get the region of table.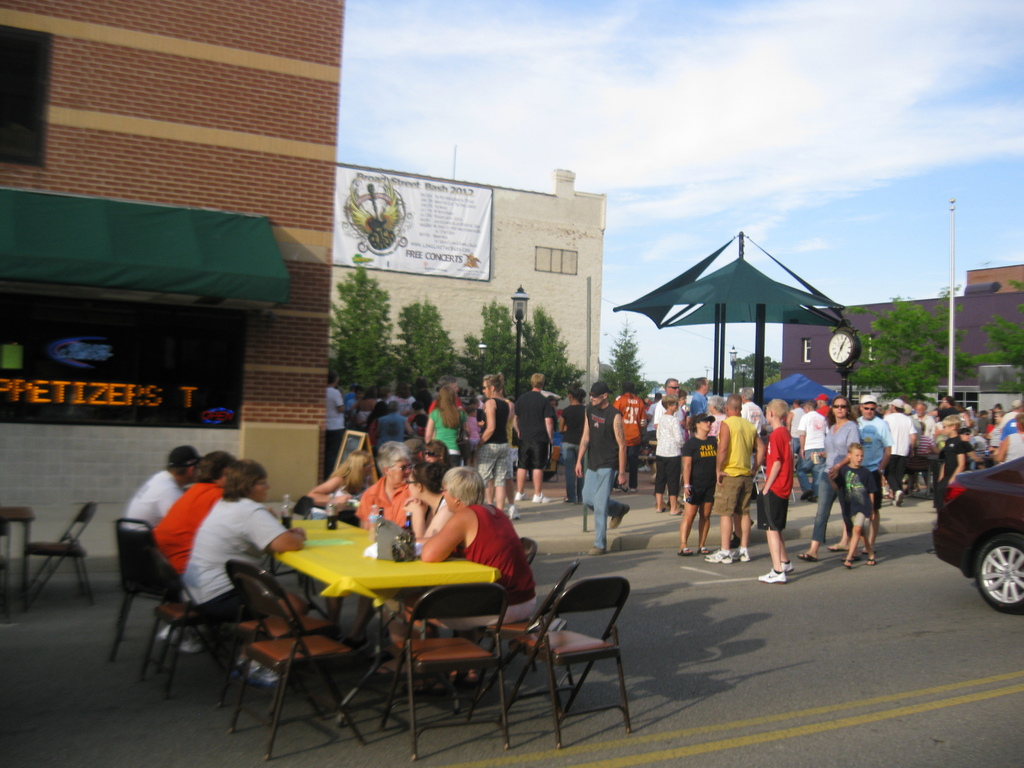
<region>143, 525, 545, 726</region>.
